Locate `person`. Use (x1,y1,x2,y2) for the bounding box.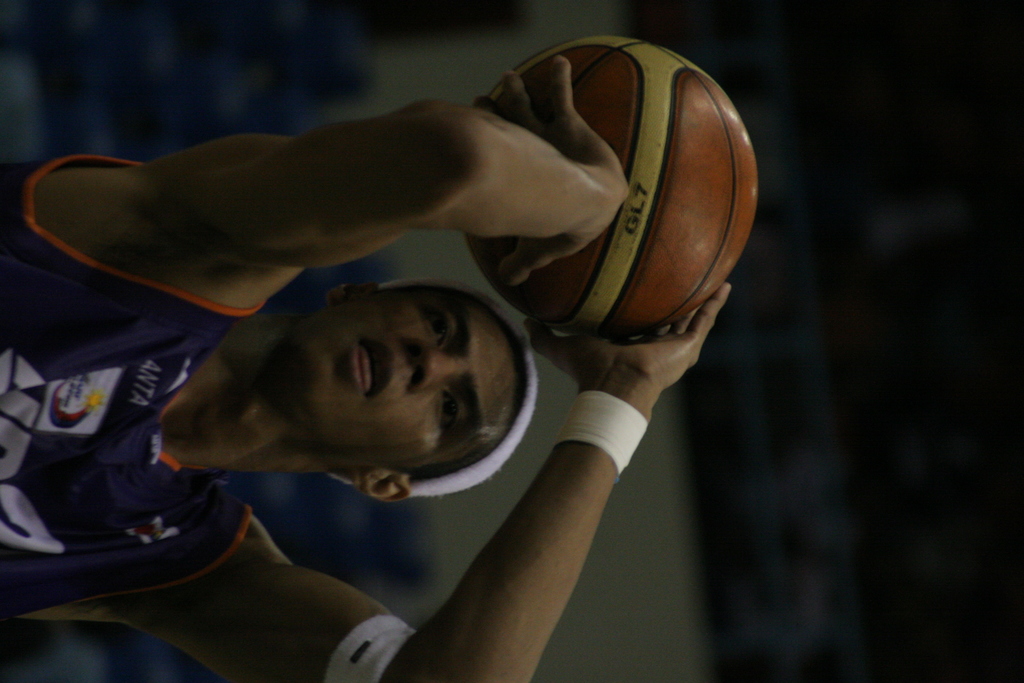
(29,70,781,657).
